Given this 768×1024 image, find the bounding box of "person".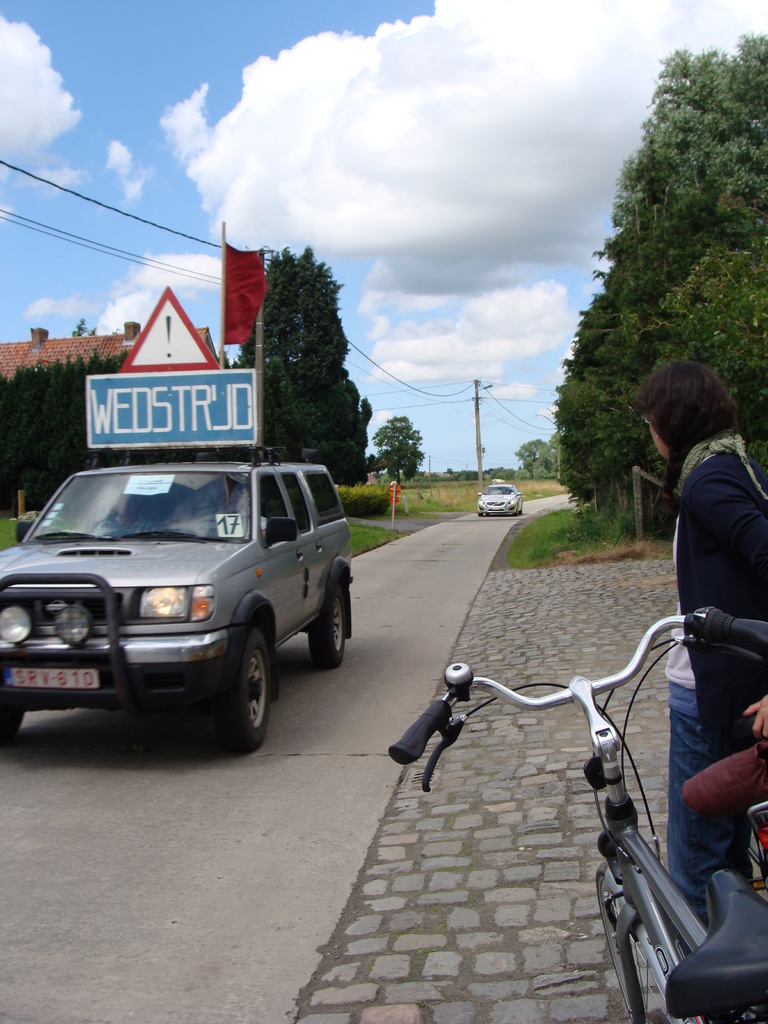
box(630, 358, 767, 925).
